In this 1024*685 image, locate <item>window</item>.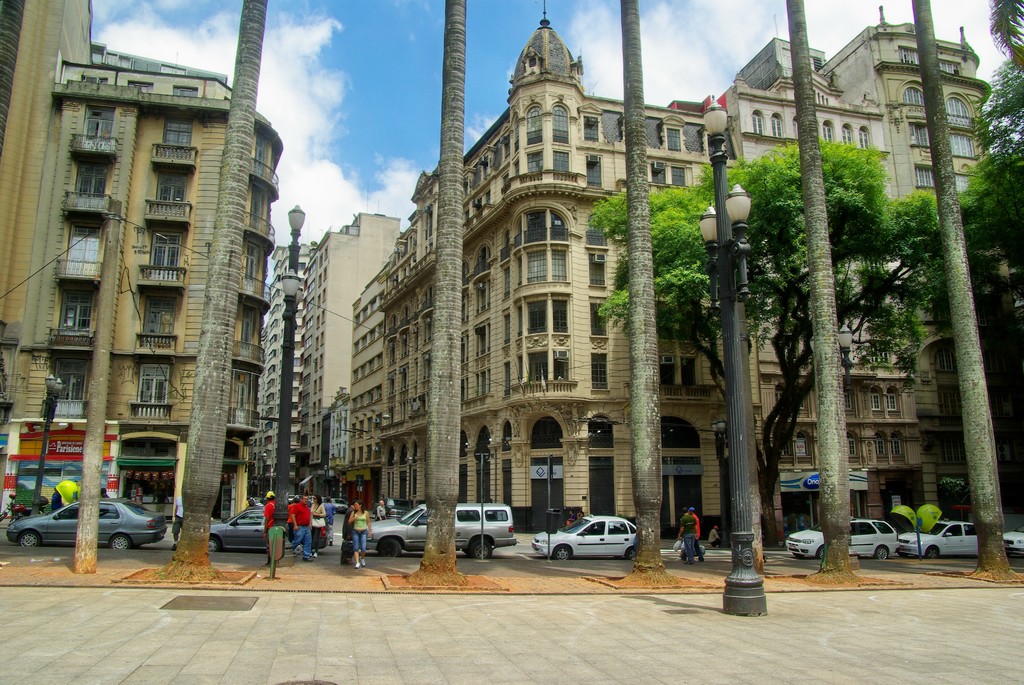
Bounding box: (x1=943, y1=93, x2=968, y2=116).
